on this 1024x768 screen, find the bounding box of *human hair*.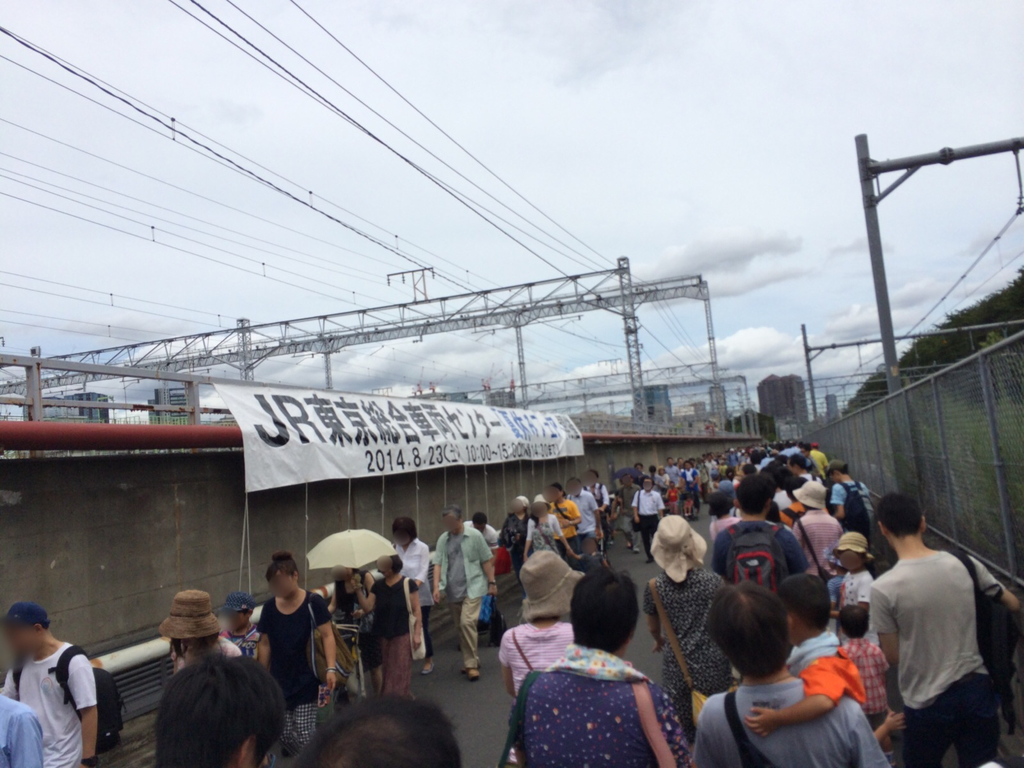
Bounding box: (x1=264, y1=549, x2=305, y2=578).
